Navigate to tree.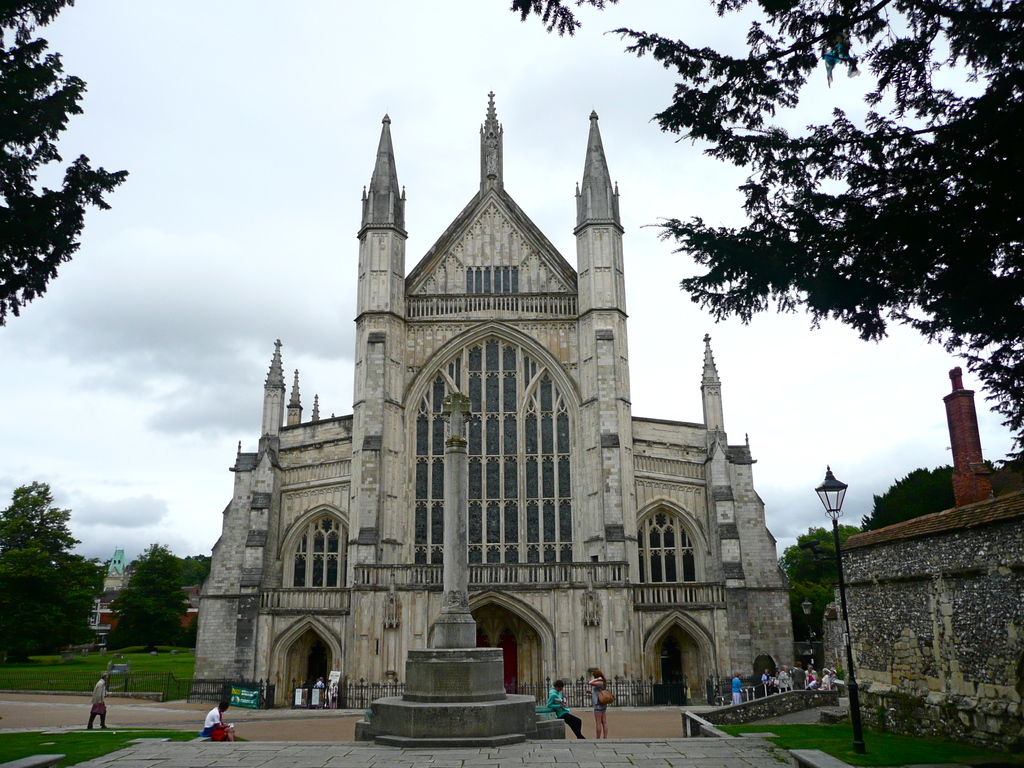
Navigation target: pyautogui.locateOnScreen(862, 438, 1023, 532).
